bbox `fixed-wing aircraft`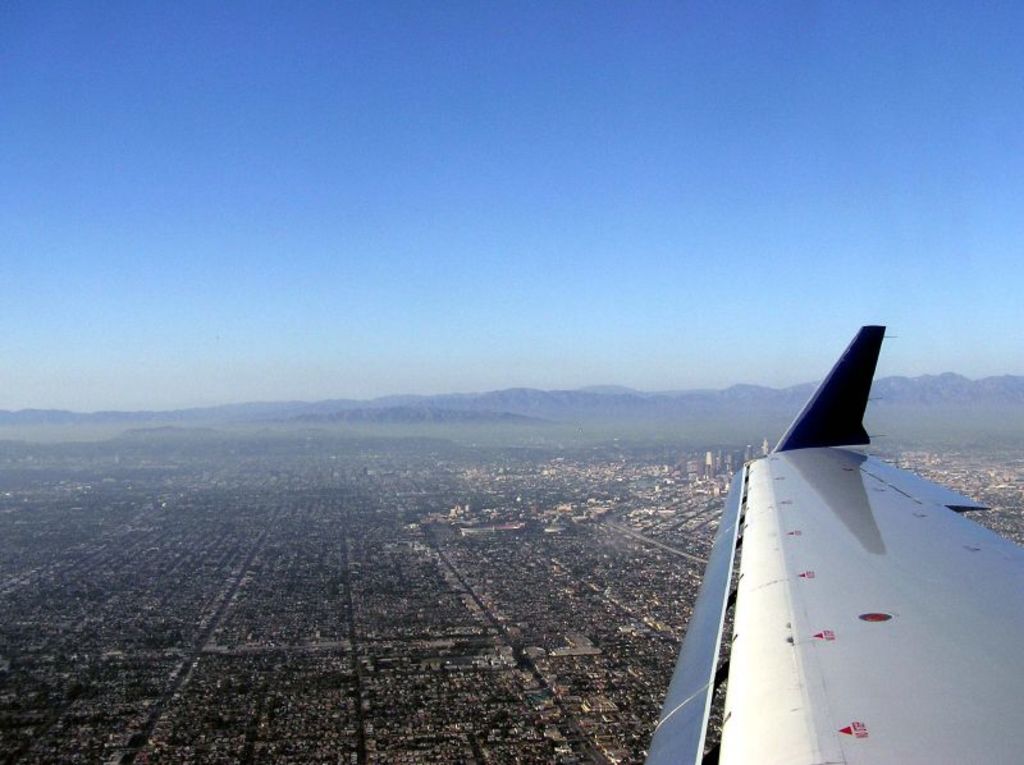
<bbox>643, 324, 1023, 764</bbox>
